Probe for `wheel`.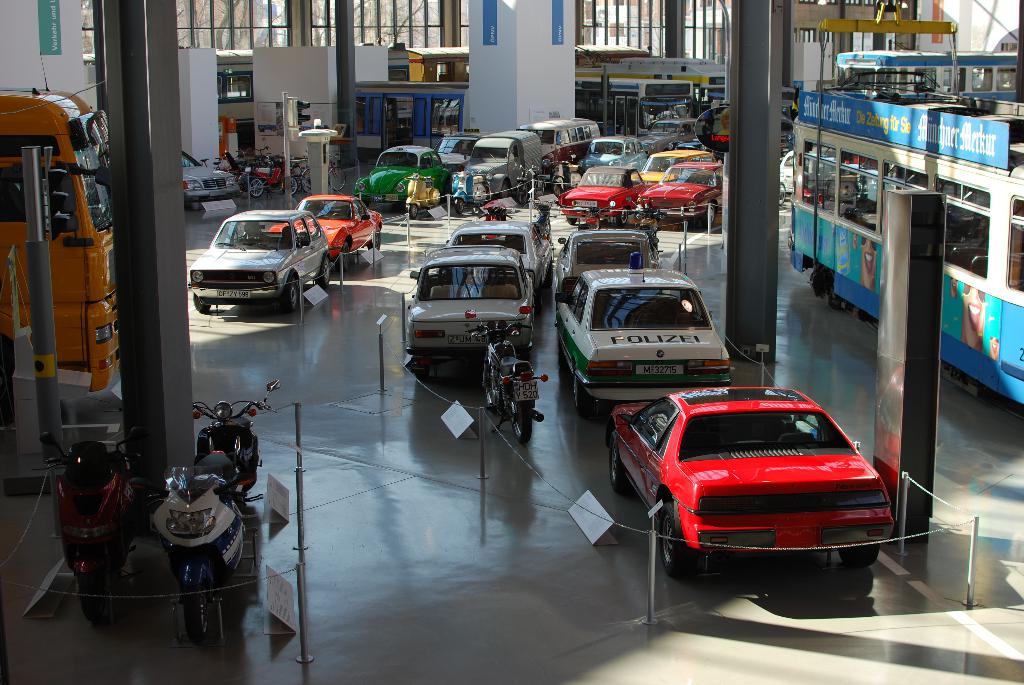
Probe result: left=77, top=574, right=105, bottom=618.
